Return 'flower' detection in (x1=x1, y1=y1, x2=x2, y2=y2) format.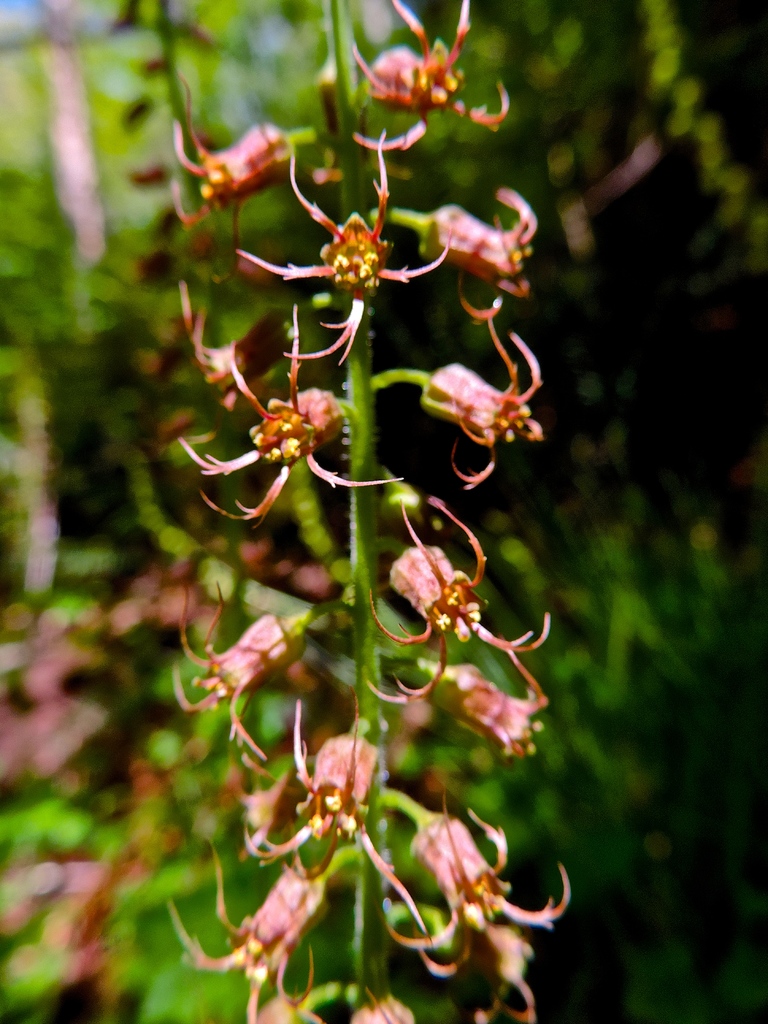
(x1=156, y1=852, x2=330, y2=1023).
